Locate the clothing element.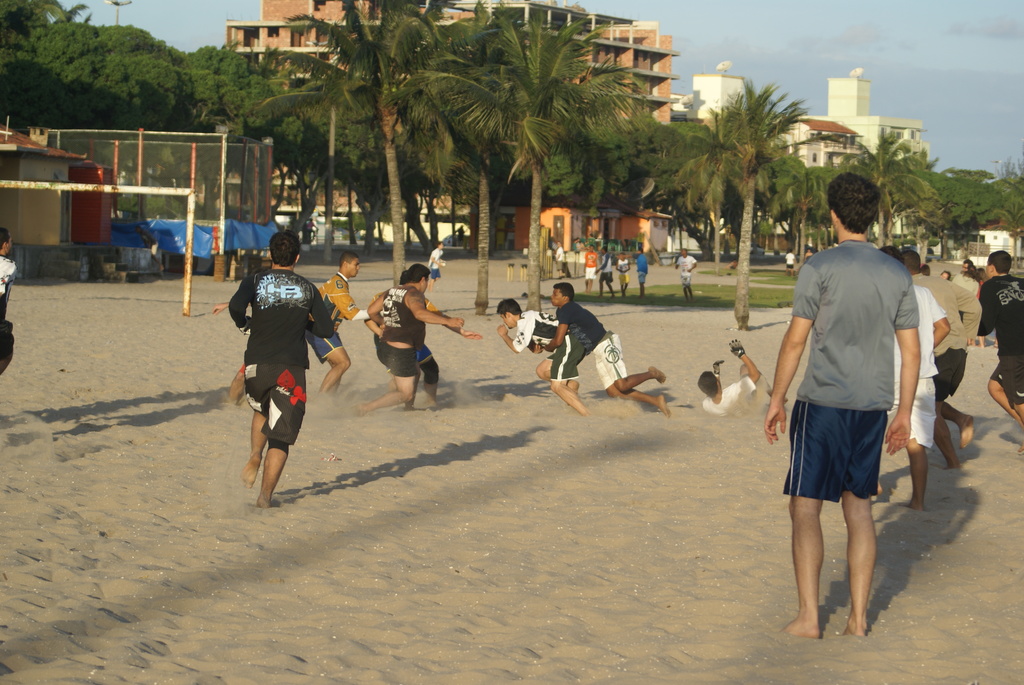
Element bbox: x1=897, y1=297, x2=938, y2=457.
